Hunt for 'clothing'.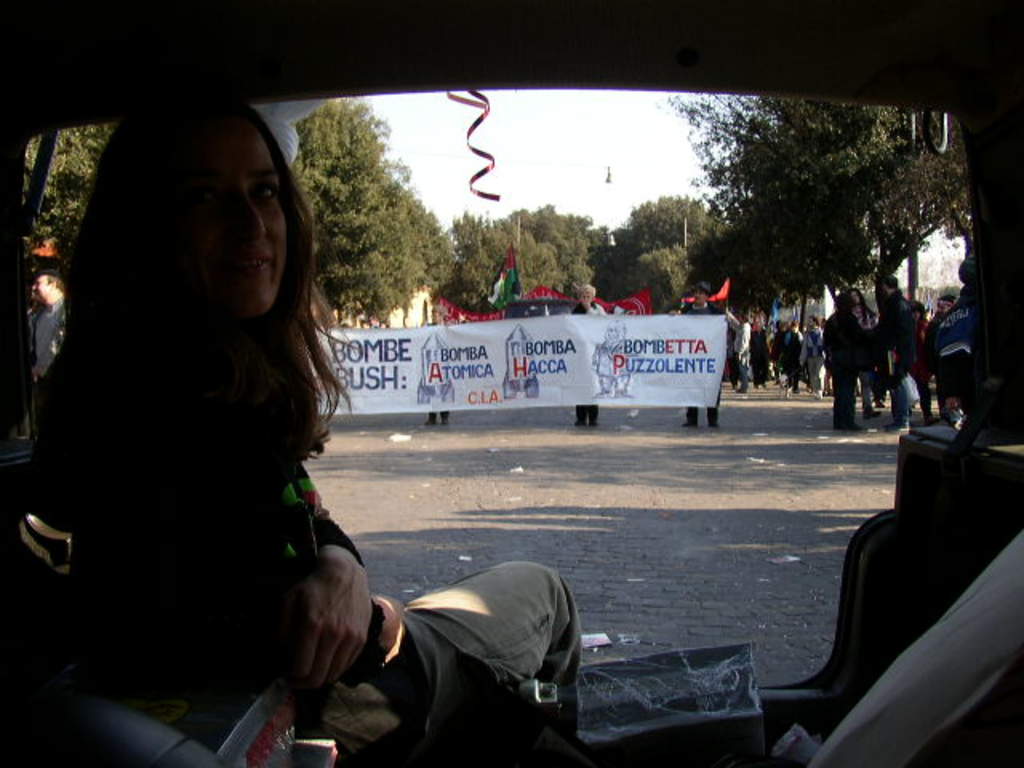
Hunted down at BBox(934, 285, 978, 421).
